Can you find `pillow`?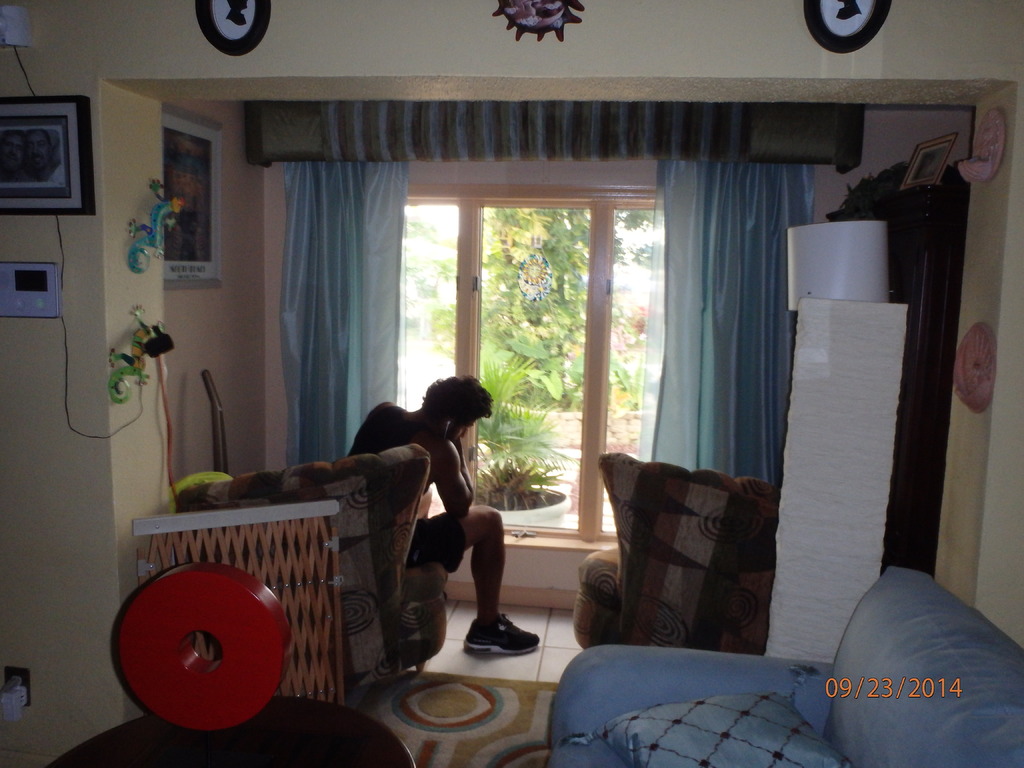
Yes, bounding box: 590, 688, 851, 767.
